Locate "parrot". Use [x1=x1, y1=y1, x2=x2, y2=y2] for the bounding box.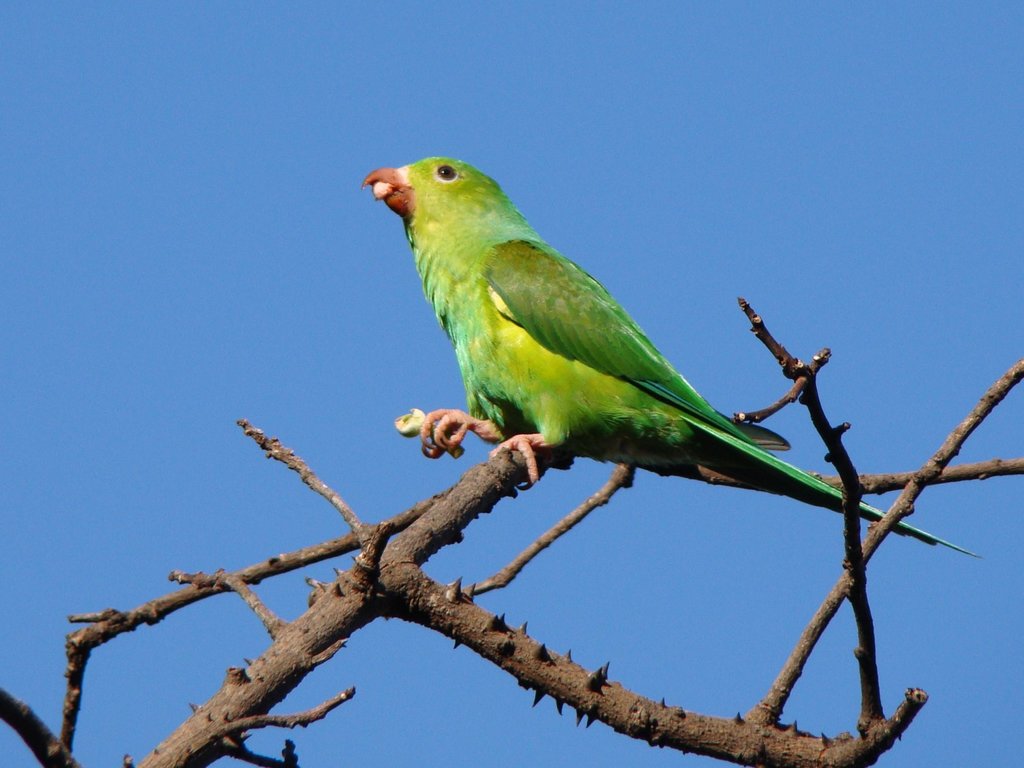
[x1=360, y1=154, x2=977, y2=553].
